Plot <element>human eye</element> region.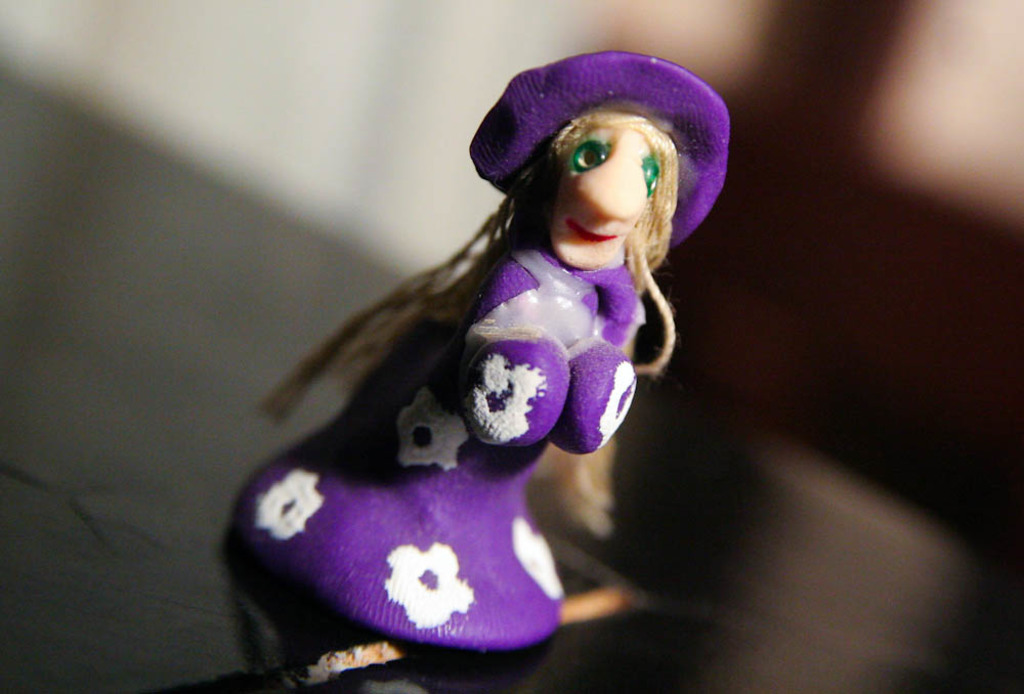
Plotted at {"left": 571, "top": 140, "right": 609, "bottom": 168}.
